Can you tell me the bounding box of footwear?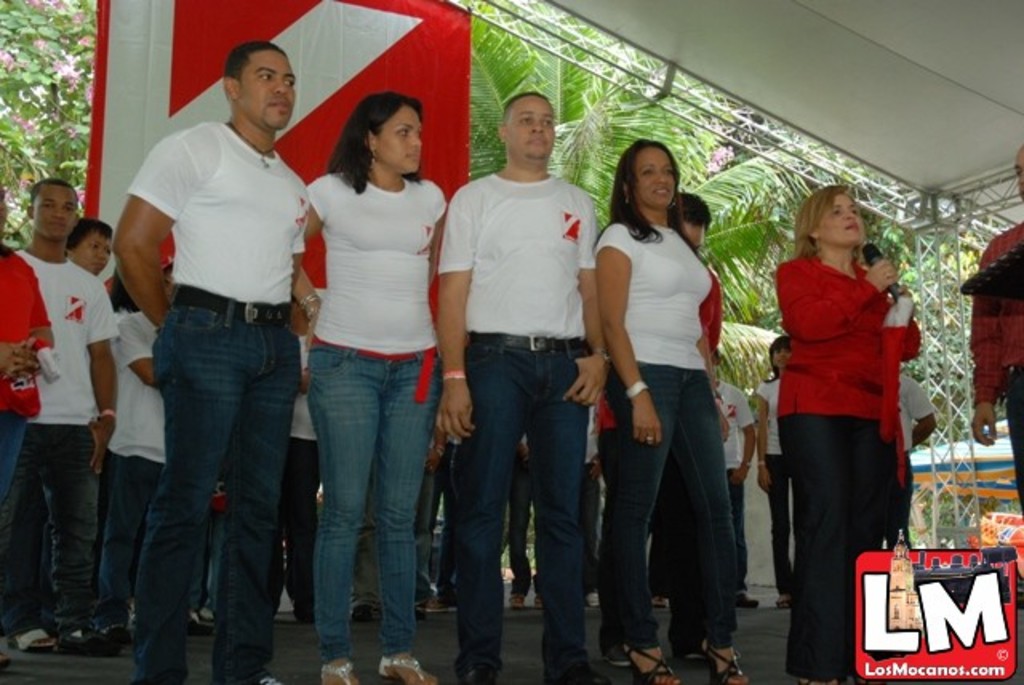
[774, 587, 790, 613].
